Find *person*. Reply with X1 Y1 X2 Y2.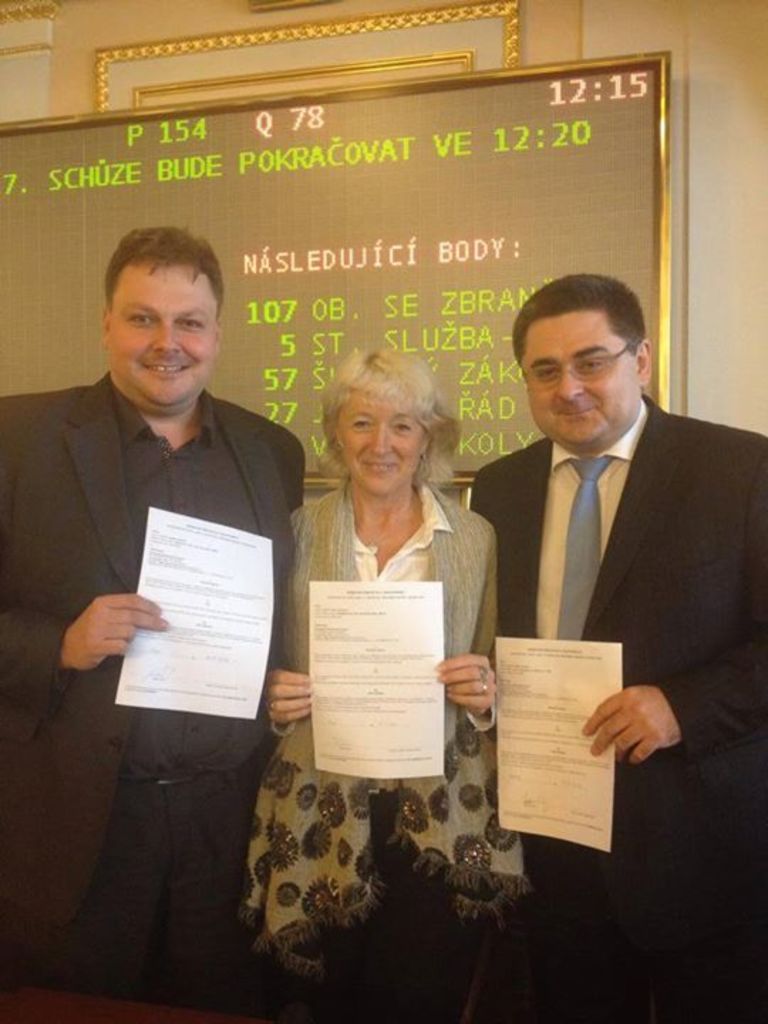
239 341 525 1023.
